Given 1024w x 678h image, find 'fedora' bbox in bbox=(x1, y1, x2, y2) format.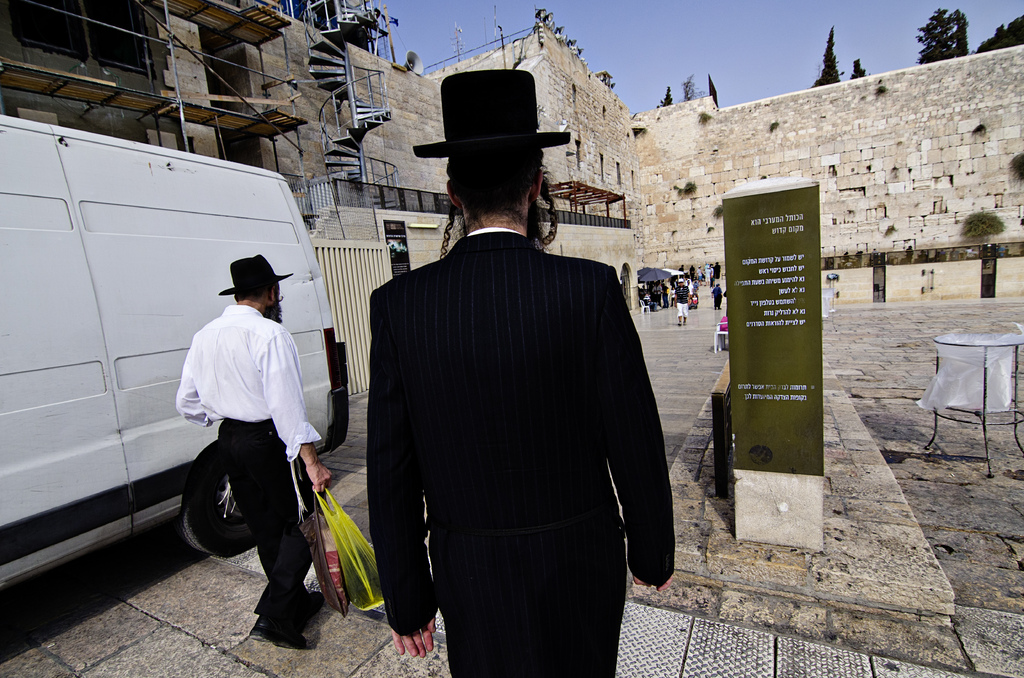
bbox=(216, 256, 292, 294).
